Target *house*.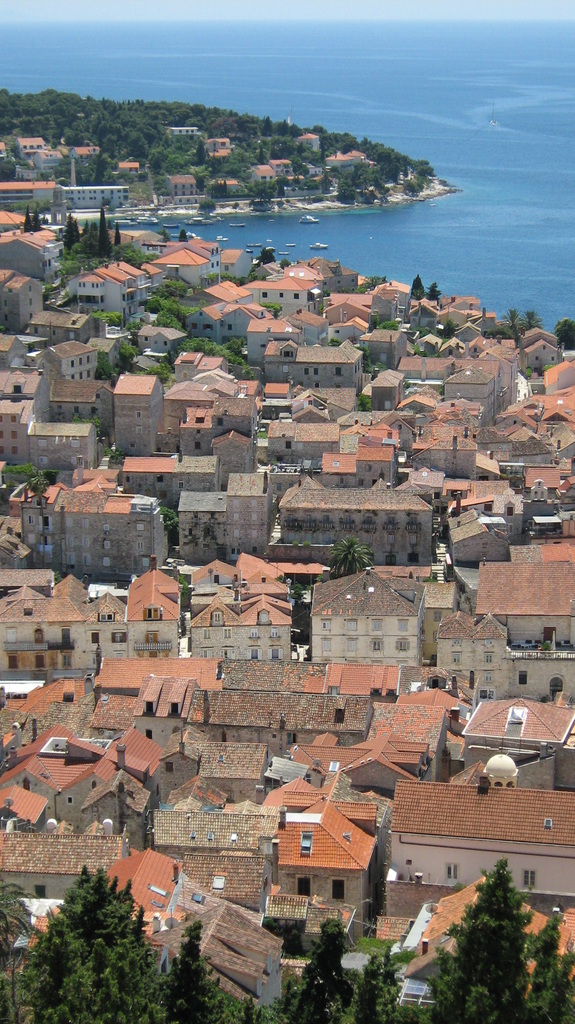
Target region: box(0, 584, 93, 675).
